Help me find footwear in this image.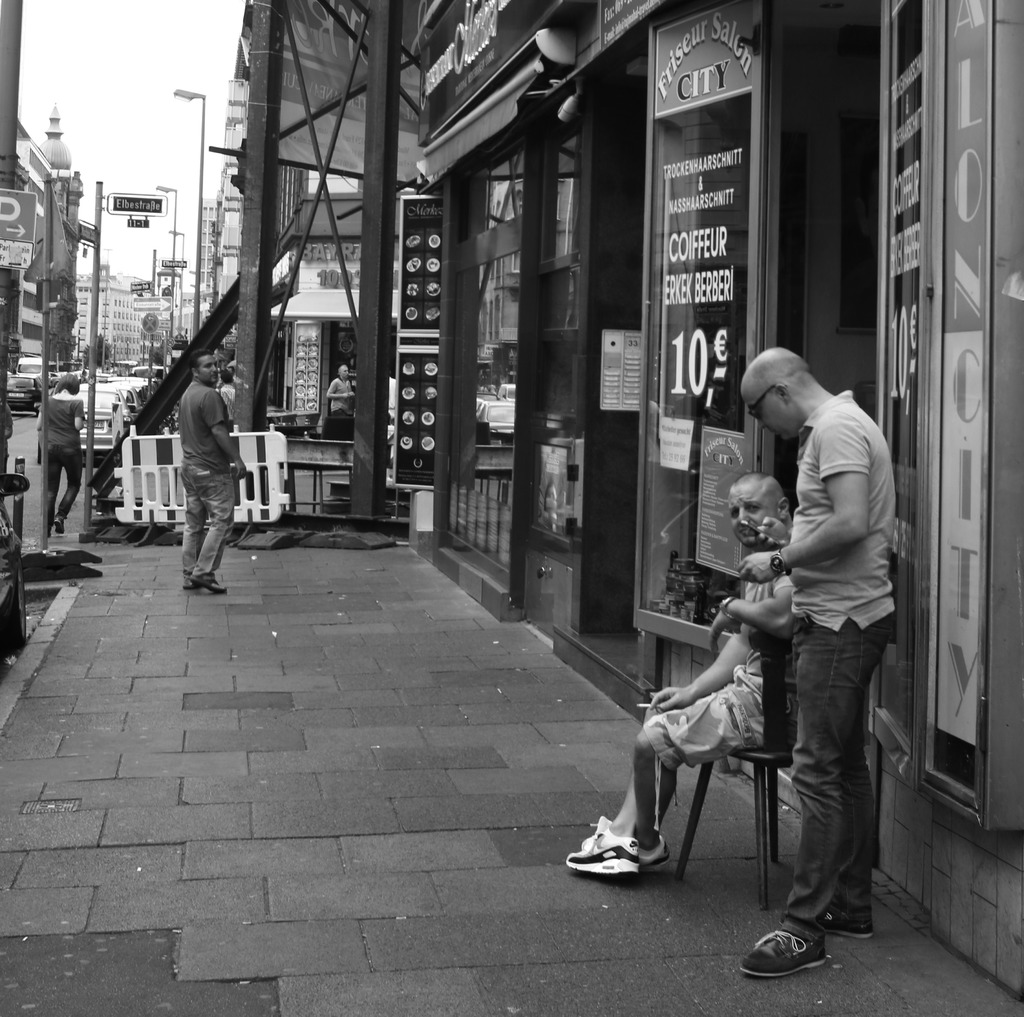
Found it: bbox=[738, 929, 826, 981].
